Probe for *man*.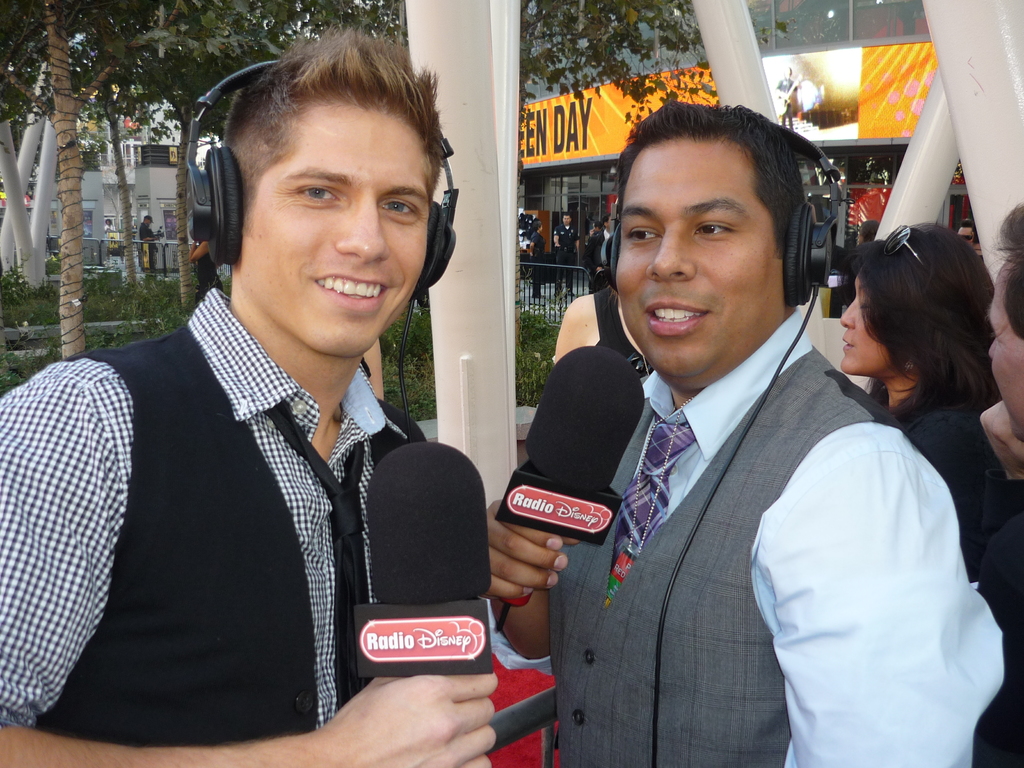
Probe result: region(525, 213, 552, 306).
